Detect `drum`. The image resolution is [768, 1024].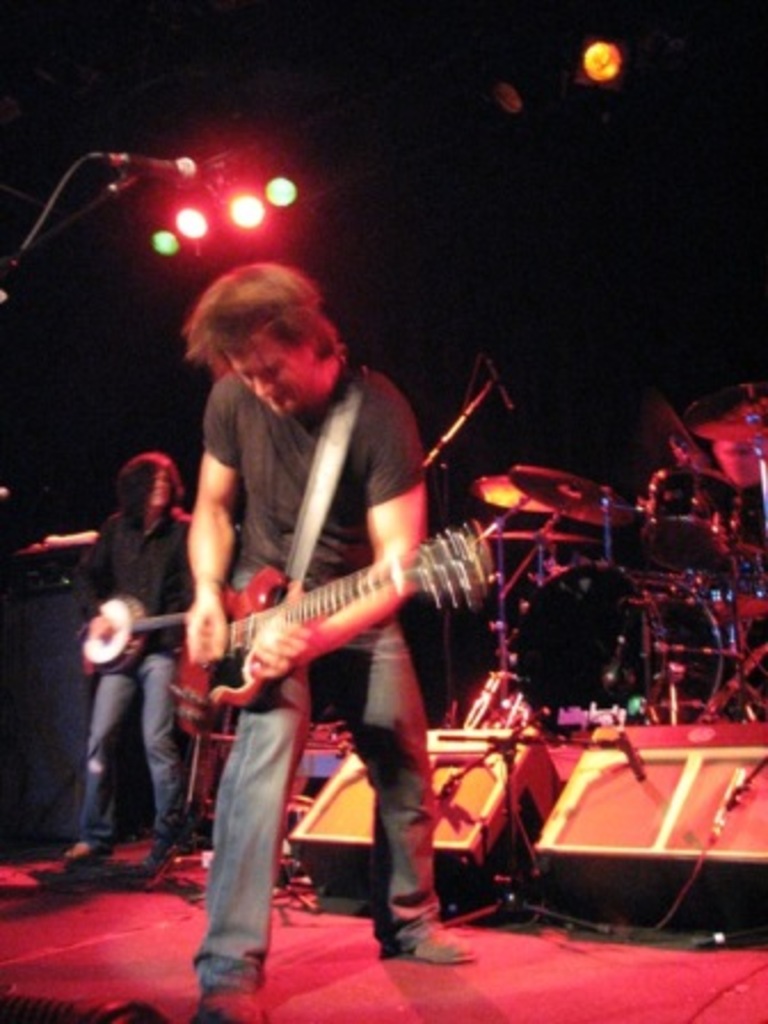
<bbox>503, 555, 738, 736</bbox>.
